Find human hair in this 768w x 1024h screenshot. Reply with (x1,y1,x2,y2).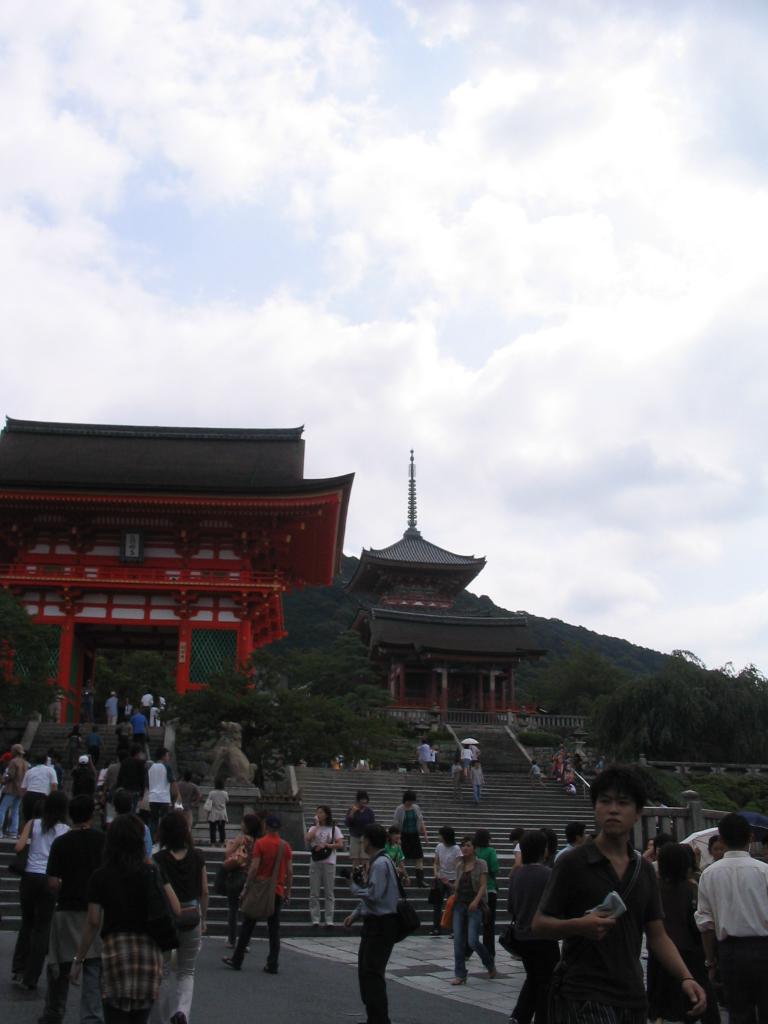
(267,811,279,830).
